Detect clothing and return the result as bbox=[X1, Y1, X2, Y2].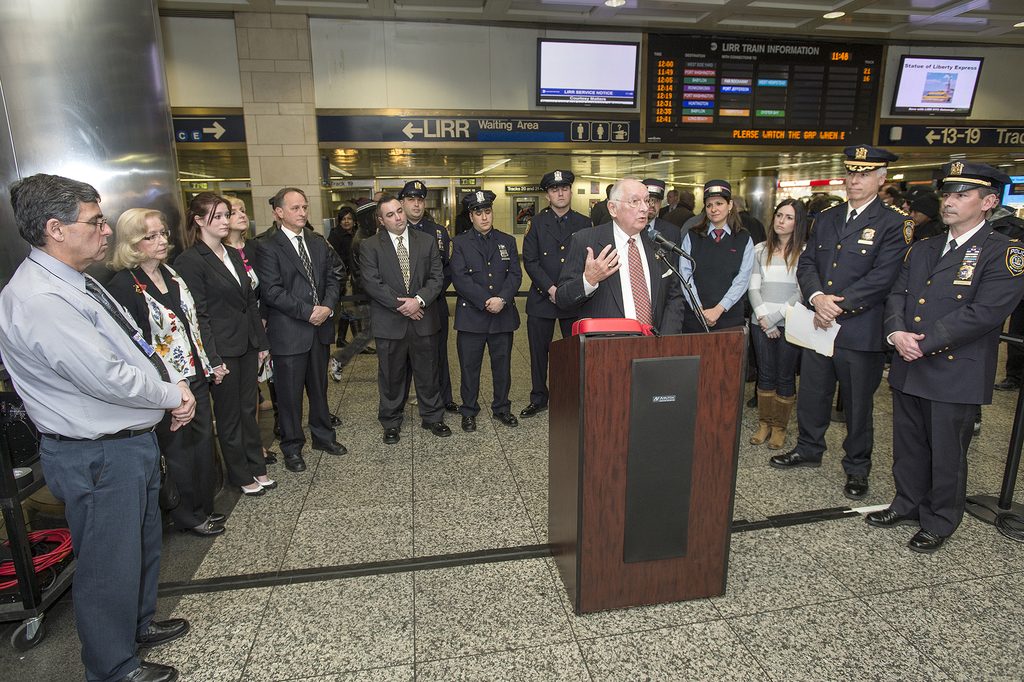
bbox=[233, 215, 355, 458].
